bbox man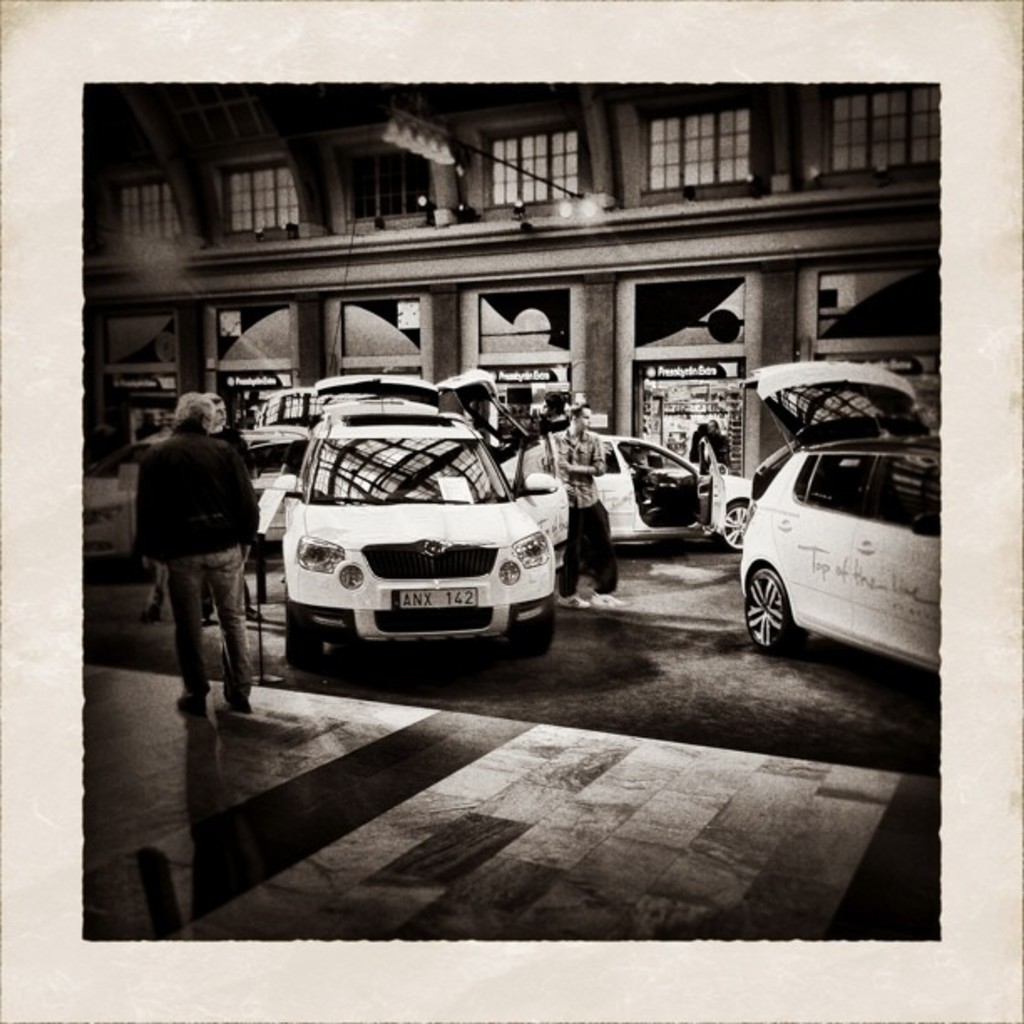
left=136, top=392, right=258, bottom=716
